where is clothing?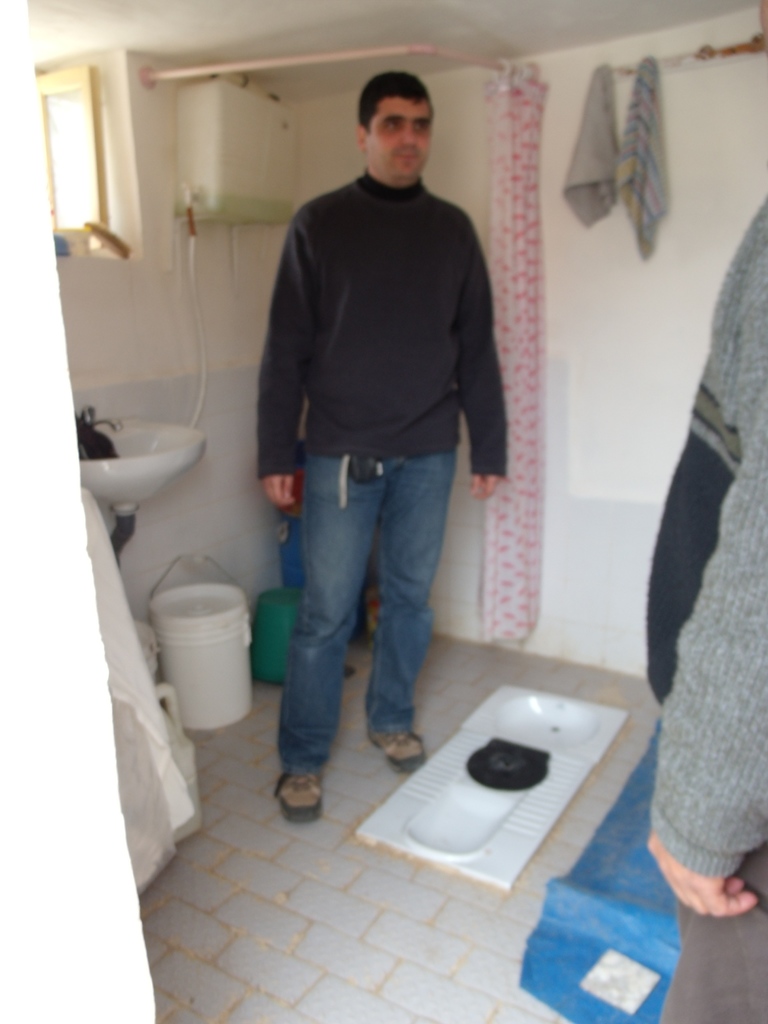
Rect(252, 81, 513, 682).
